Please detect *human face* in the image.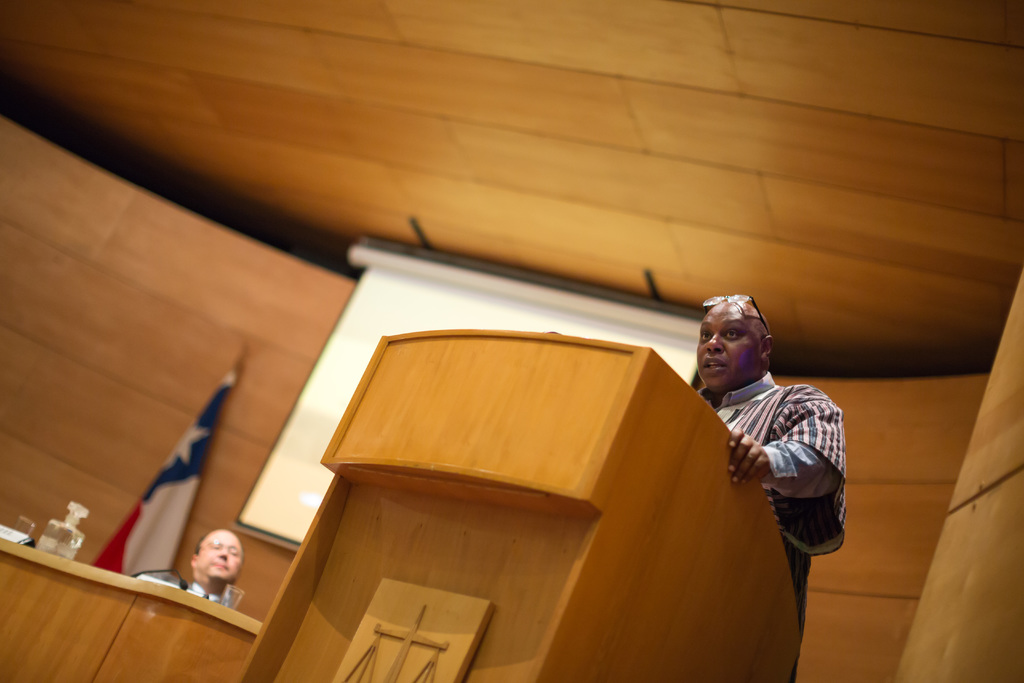
(202,529,243,584).
